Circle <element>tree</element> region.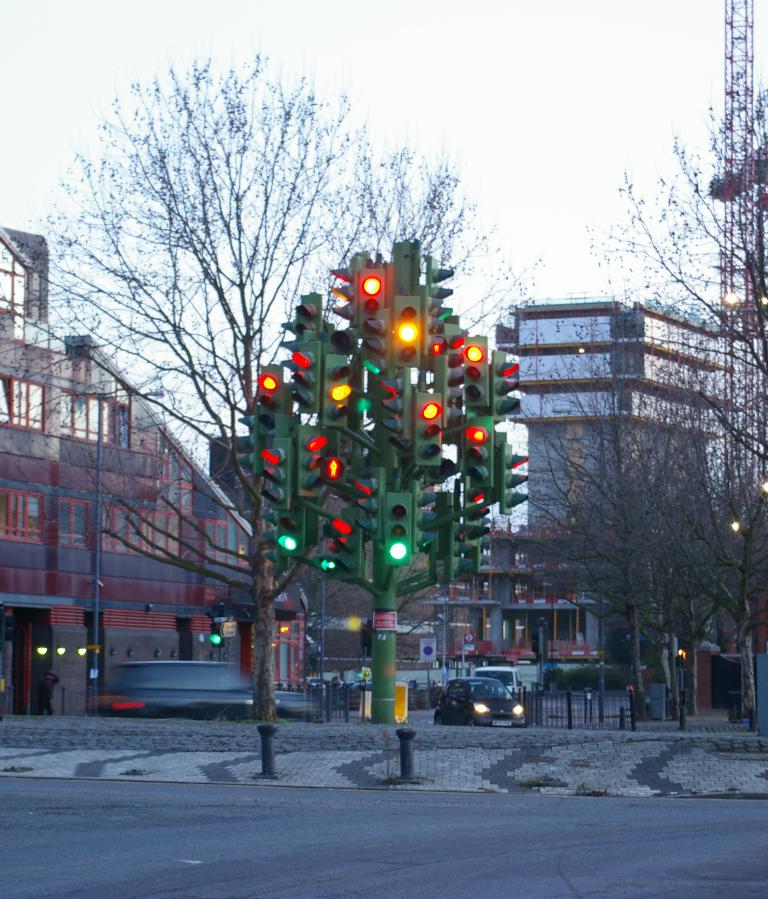
Region: (16, 60, 522, 763).
